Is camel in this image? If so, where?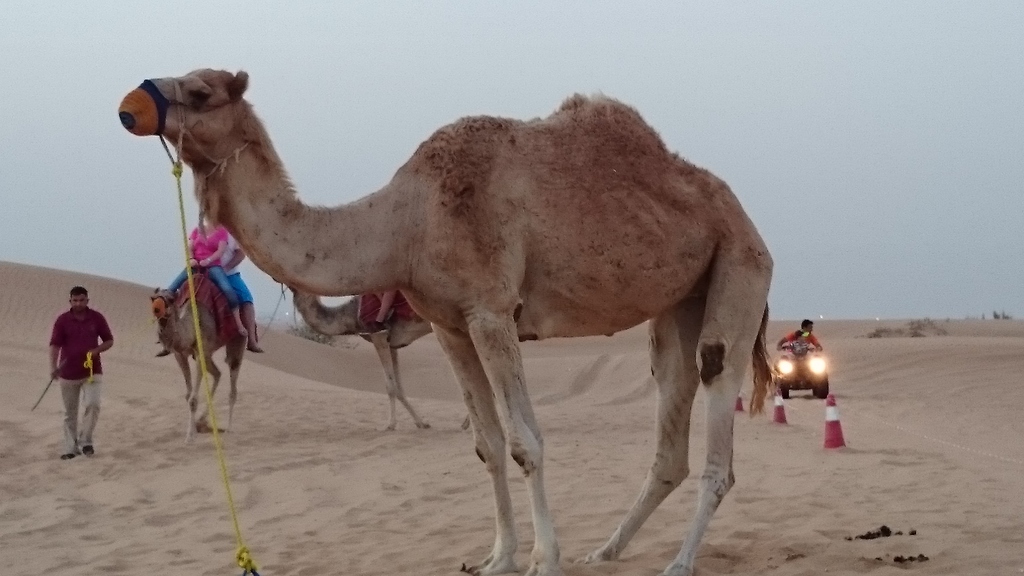
Yes, at x1=280, y1=284, x2=470, y2=432.
